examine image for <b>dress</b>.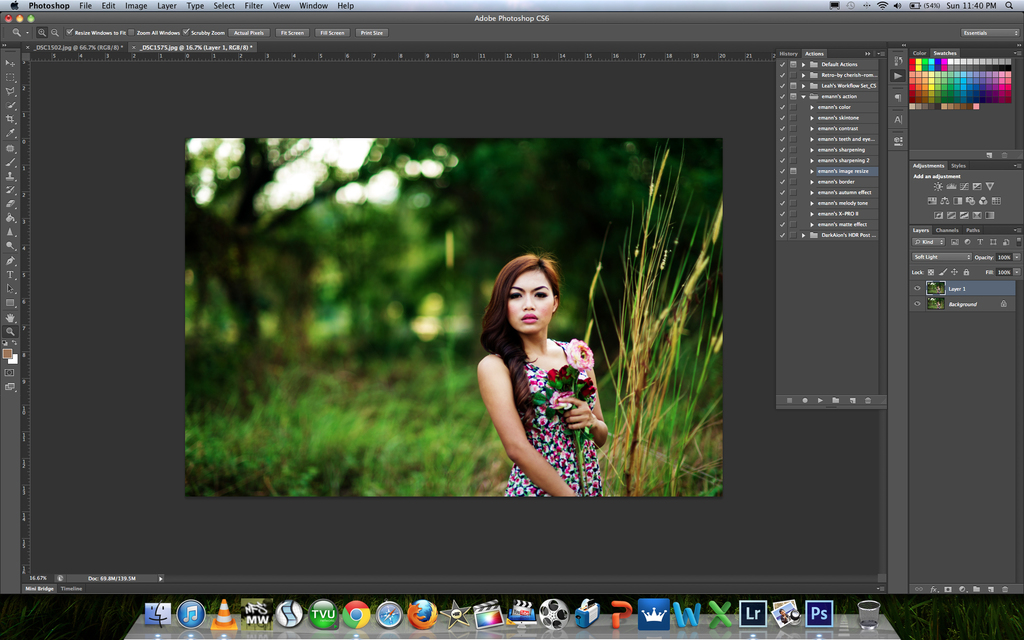
Examination result: locate(506, 340, 602, 499).
